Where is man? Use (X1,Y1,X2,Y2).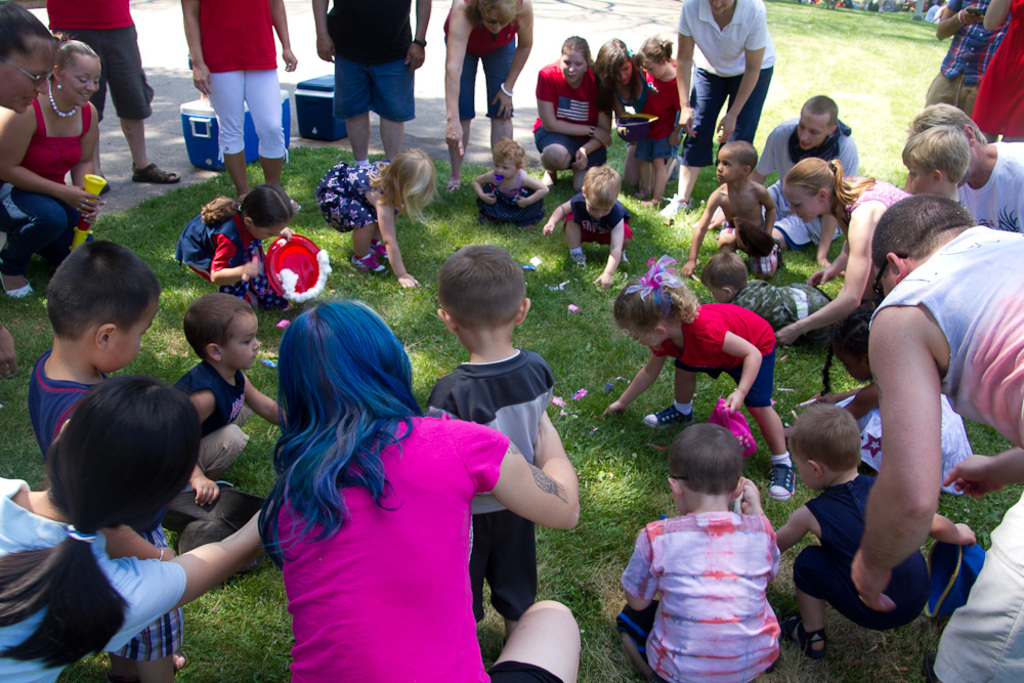
(309,0,430,166).
